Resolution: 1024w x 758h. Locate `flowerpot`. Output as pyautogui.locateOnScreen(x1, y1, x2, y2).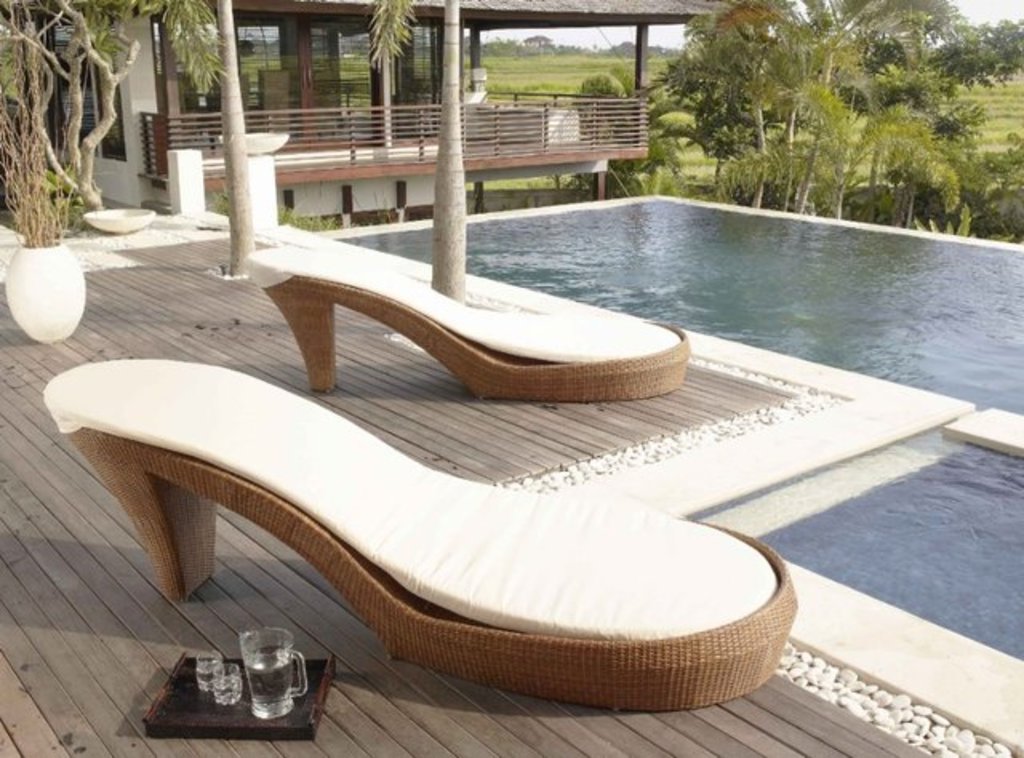
pyautogui.locateOnScreen(6, 221, 83, 336).
